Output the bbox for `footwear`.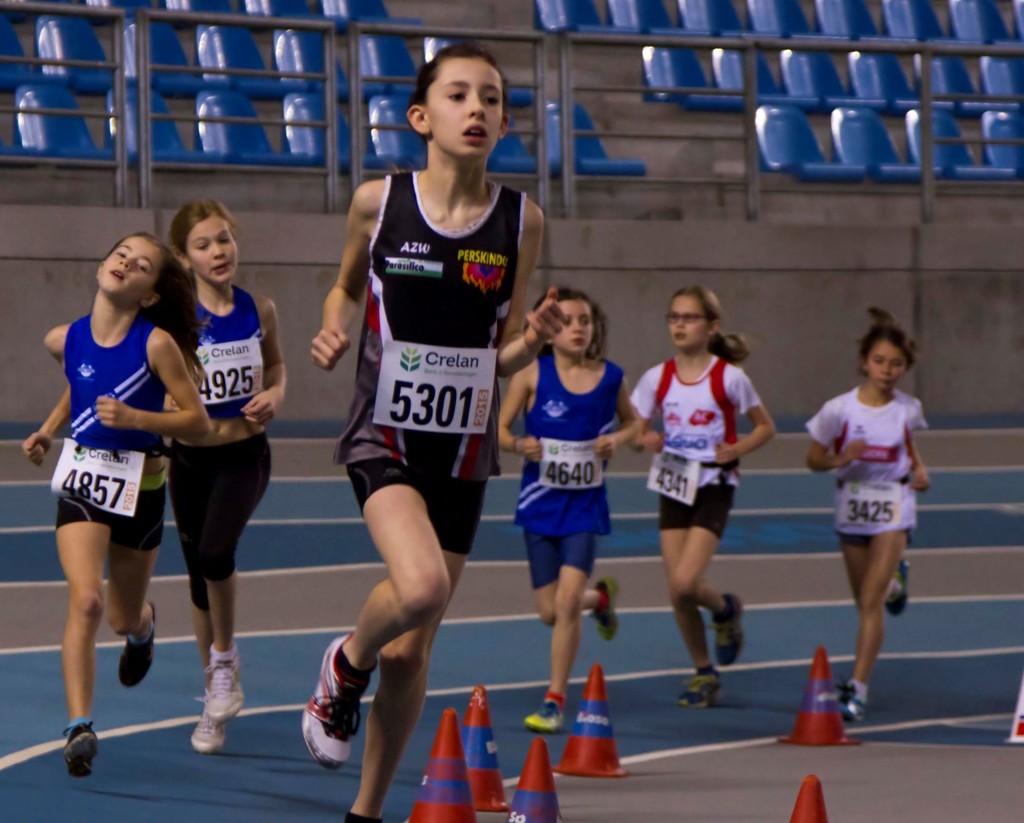
rect(191, 701, 233, 757).
